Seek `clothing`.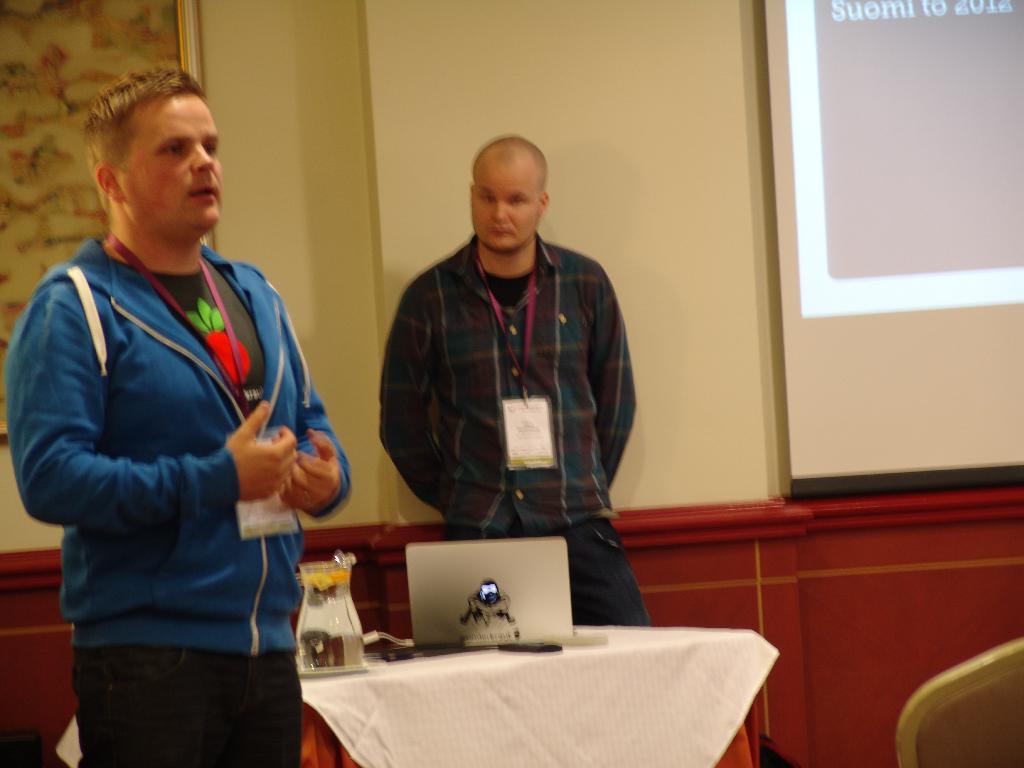
bbox=(28, 151, 334, 759).
